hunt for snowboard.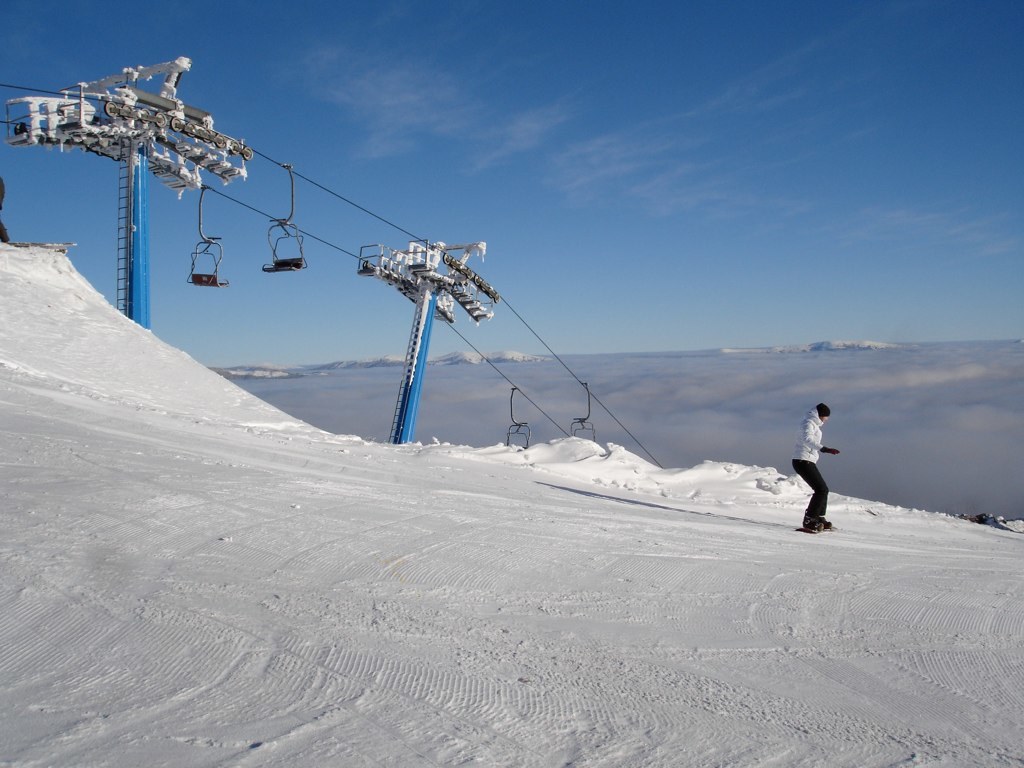
Hunted down at bbox=(796, 519, 837, 534).
